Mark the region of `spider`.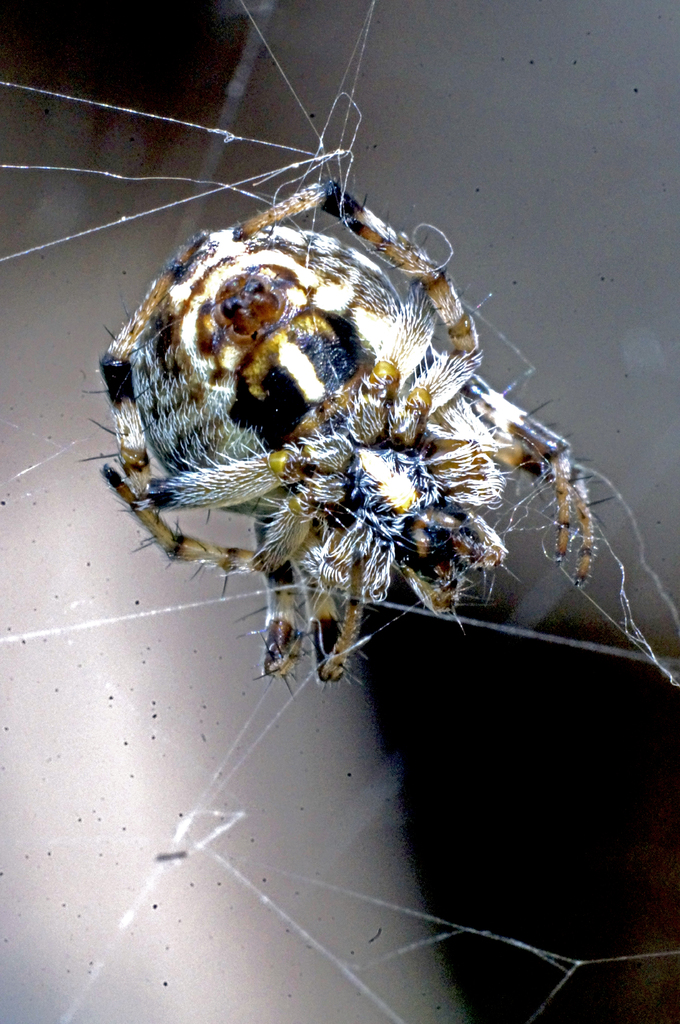
Region: bbox=[68, 169, 605, 691].
